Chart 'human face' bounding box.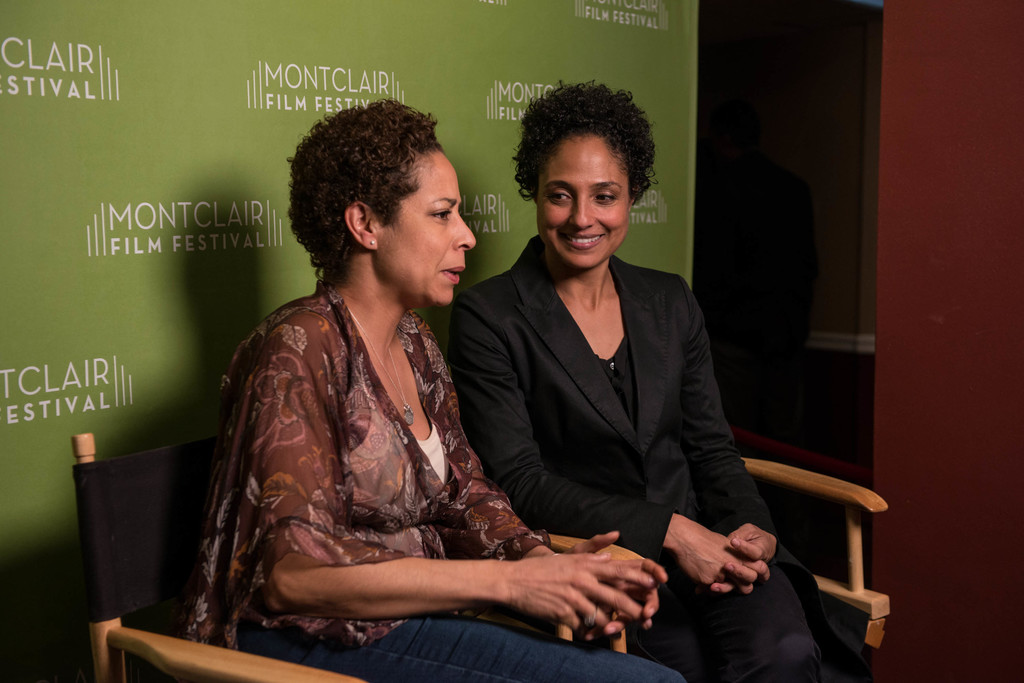
Charted: l=531, t=131, r=630, b=273.
